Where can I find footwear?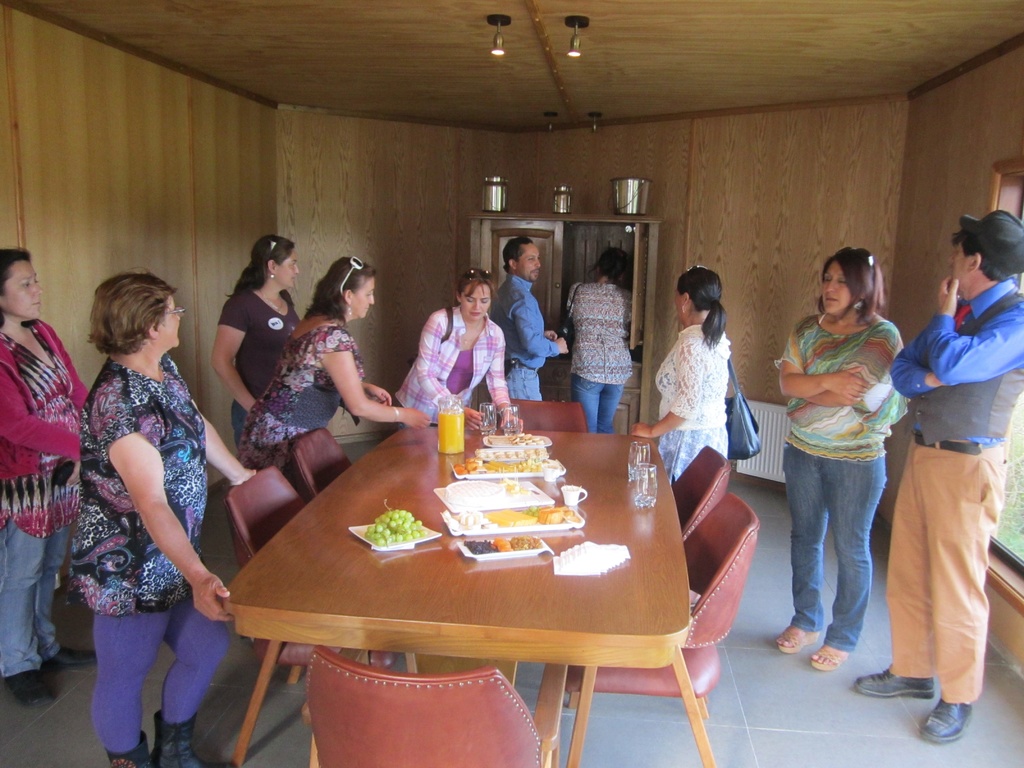
You can find it at 779,631,823,655.
